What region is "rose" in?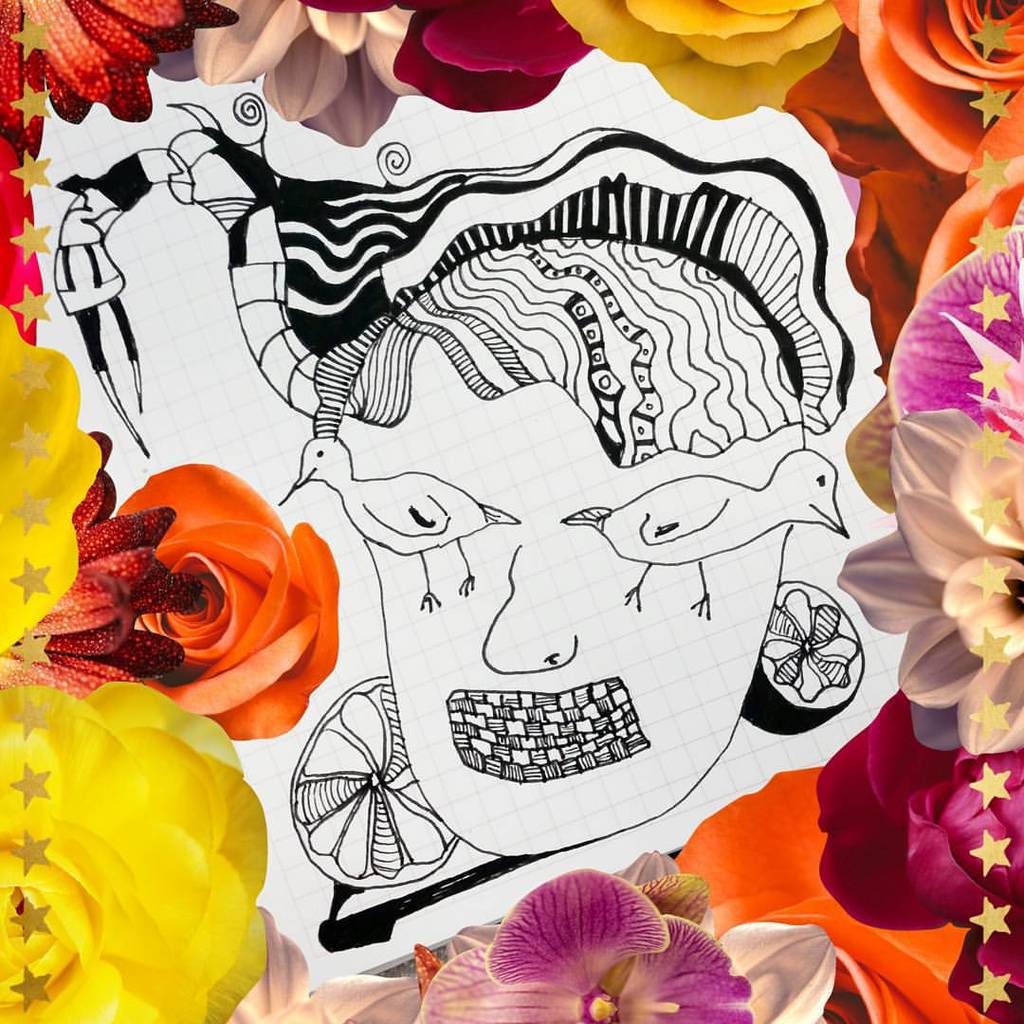
bbox=(555, 0, 845, 119).
